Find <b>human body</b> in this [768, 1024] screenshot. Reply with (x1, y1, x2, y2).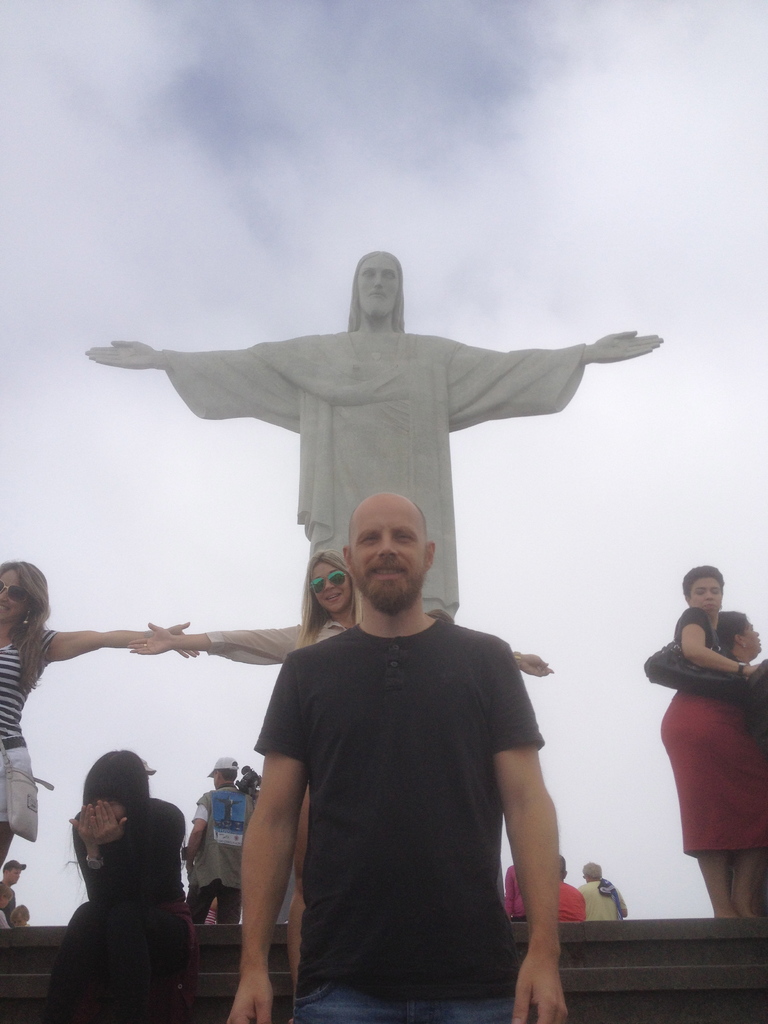
(576, 860, 625, 915).
